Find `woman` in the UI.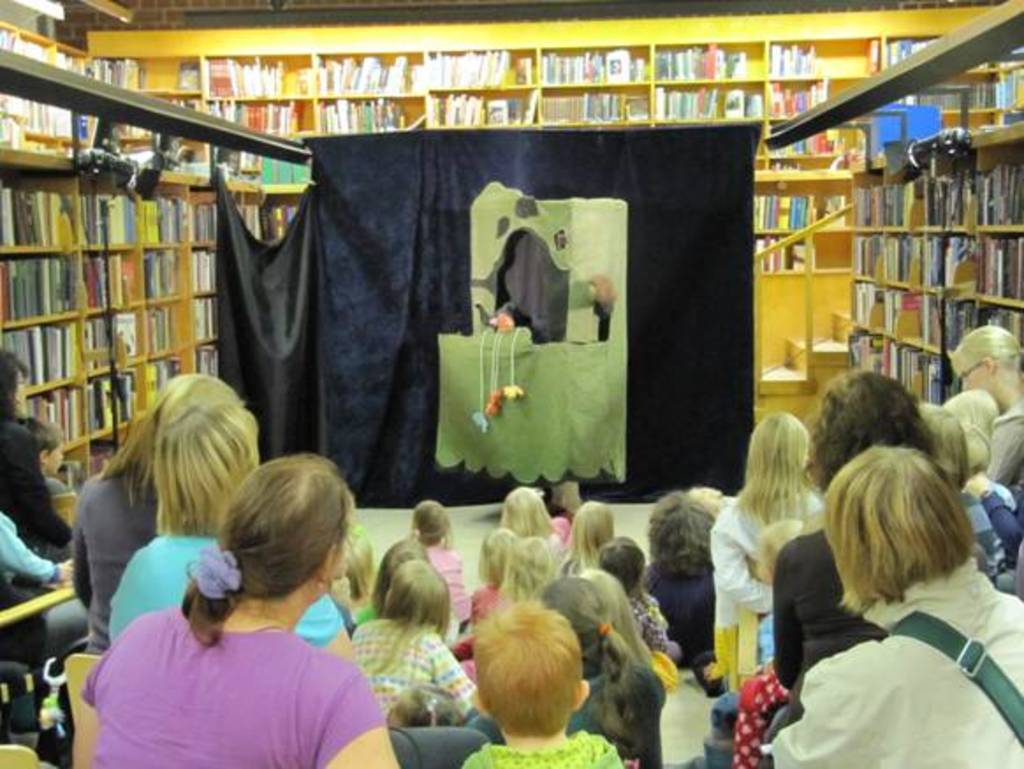
UI element at x1=728 y1=373 x2=991 y2=767.
